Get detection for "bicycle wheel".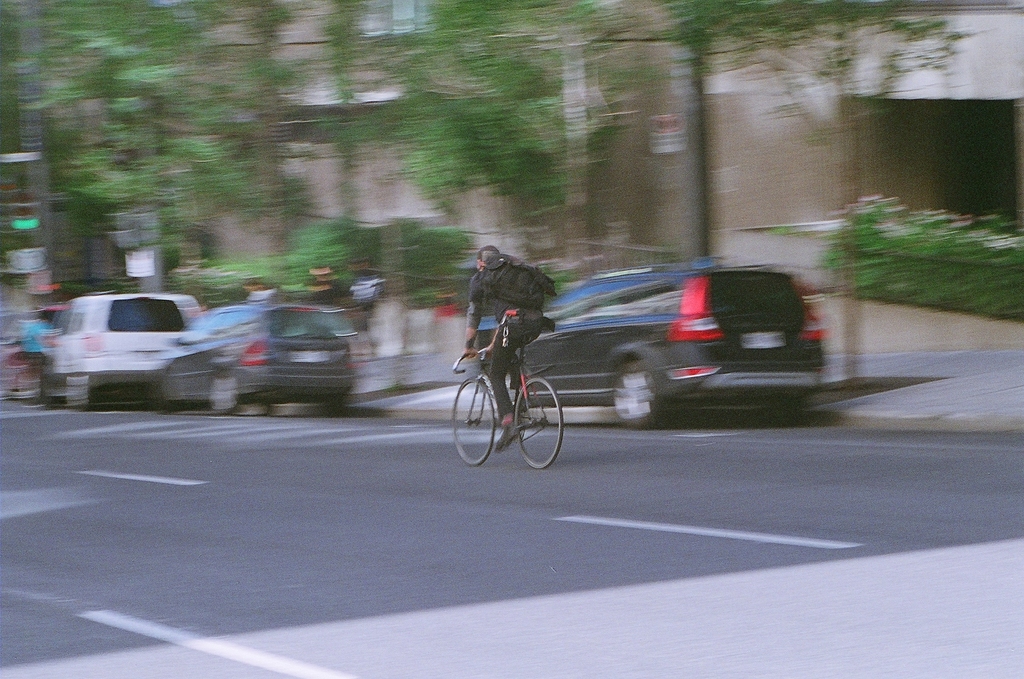
Detection: (left=451, top=379, right=501, bottom=467).
